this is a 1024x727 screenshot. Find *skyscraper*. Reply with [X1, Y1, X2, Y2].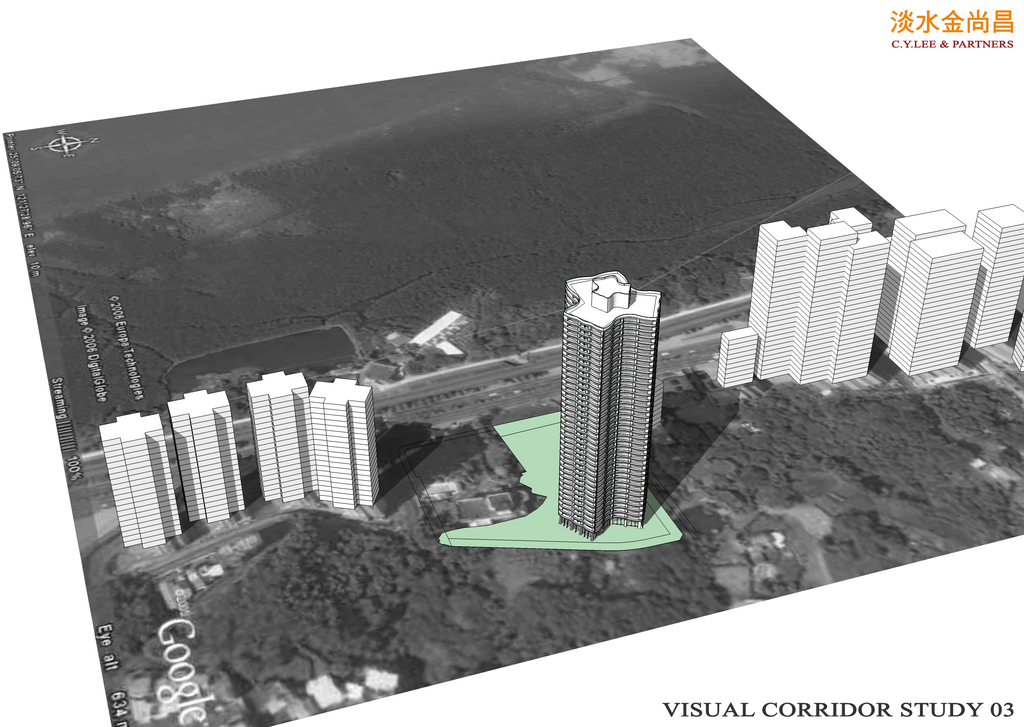
[241, 366, 317, 506].
